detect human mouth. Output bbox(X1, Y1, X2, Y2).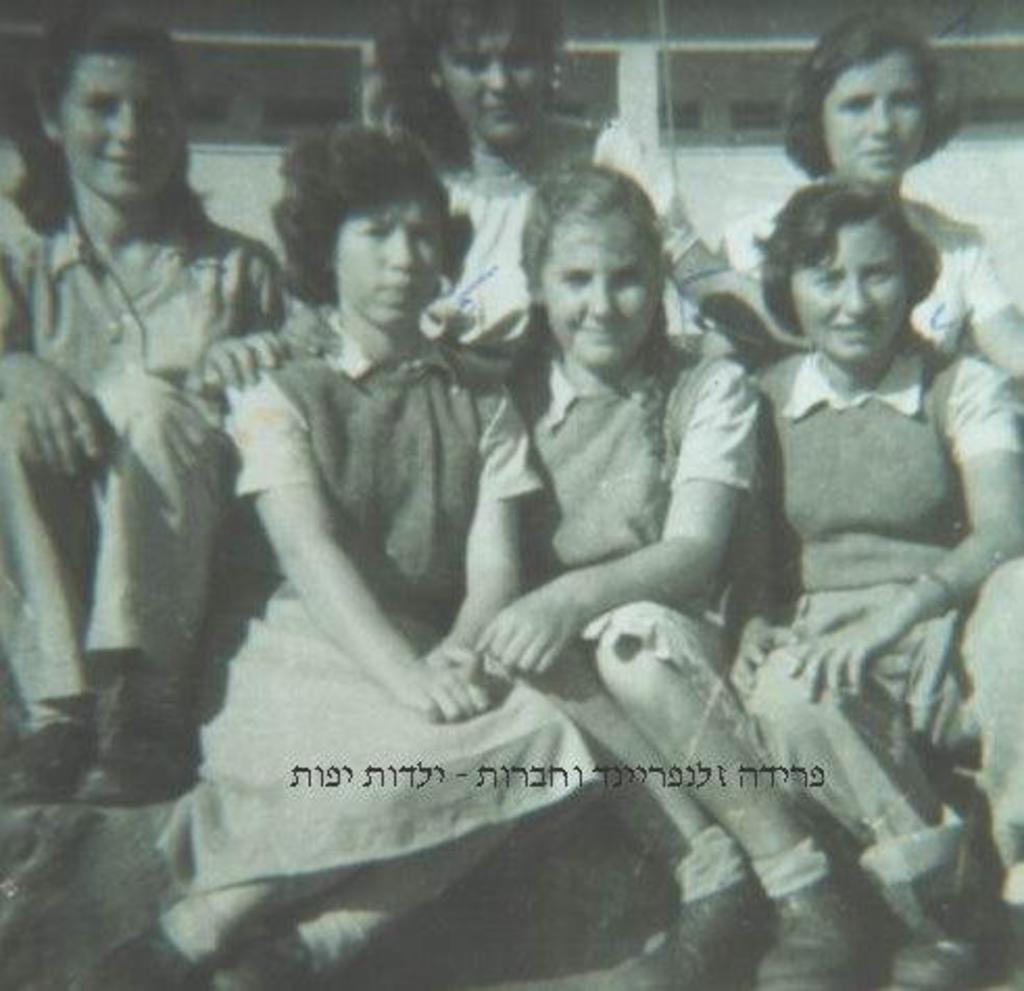
bbox(96, 150, 150, 173).
